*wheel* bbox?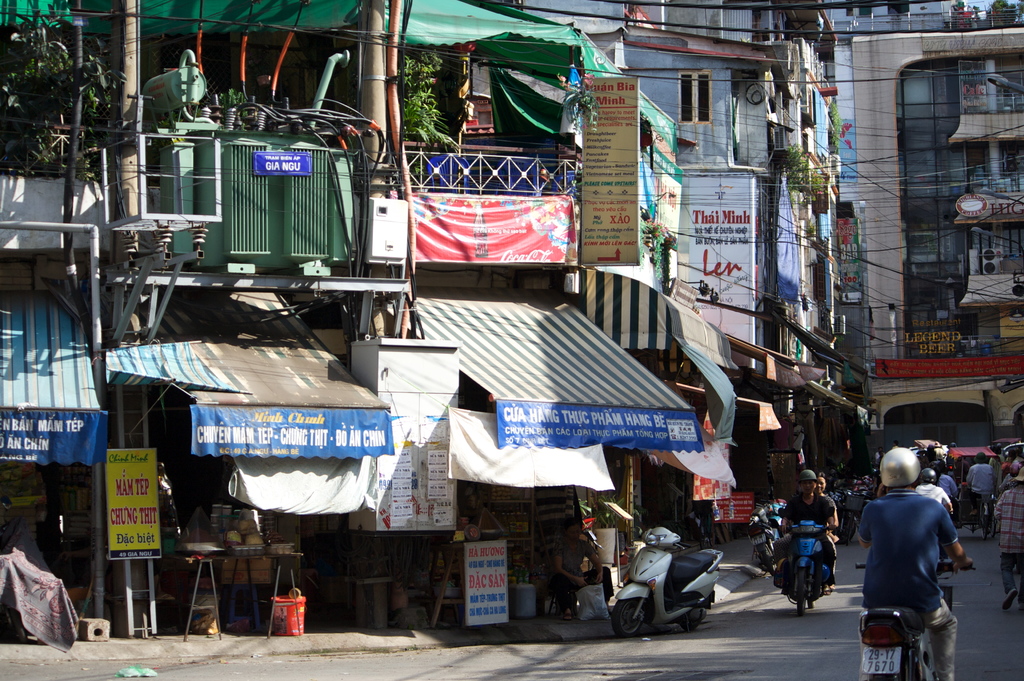
pyautogui.locateOnScreen(808, 599, 816, 610)
